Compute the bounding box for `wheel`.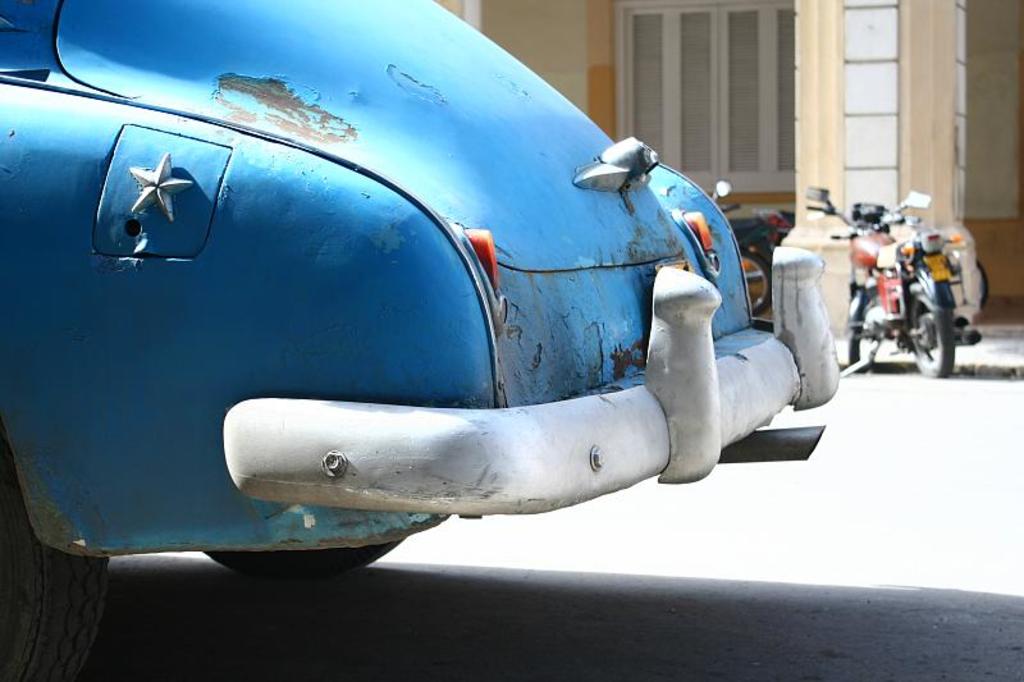
x1=0 y1=430 x2=116 y2=681.
